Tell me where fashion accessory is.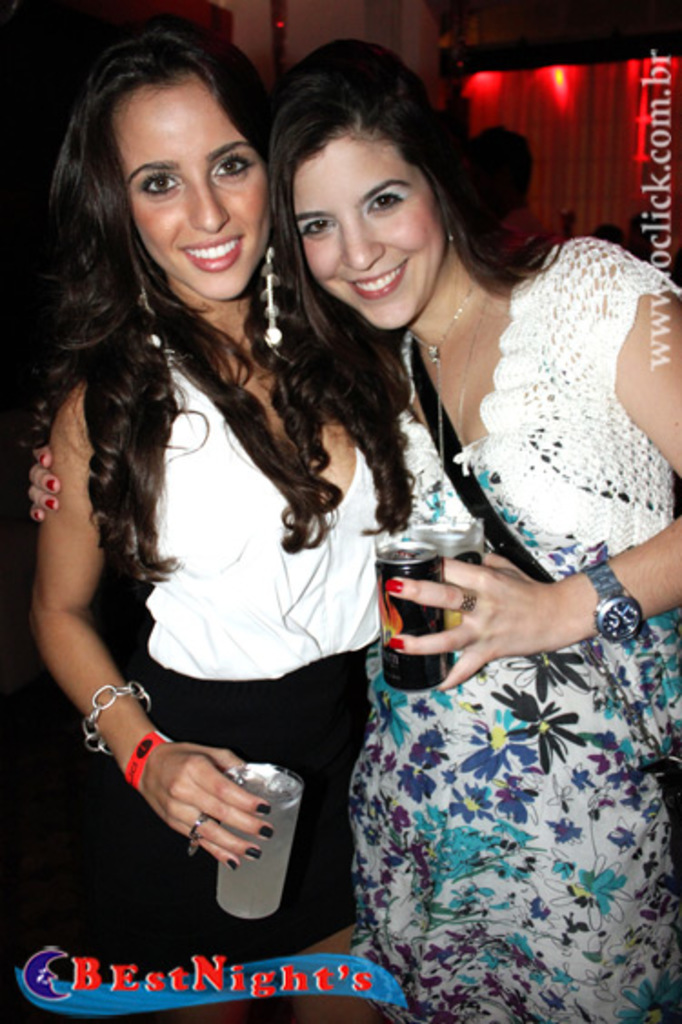
fashion accessory is at select_region(189, 815, 216, 851).
